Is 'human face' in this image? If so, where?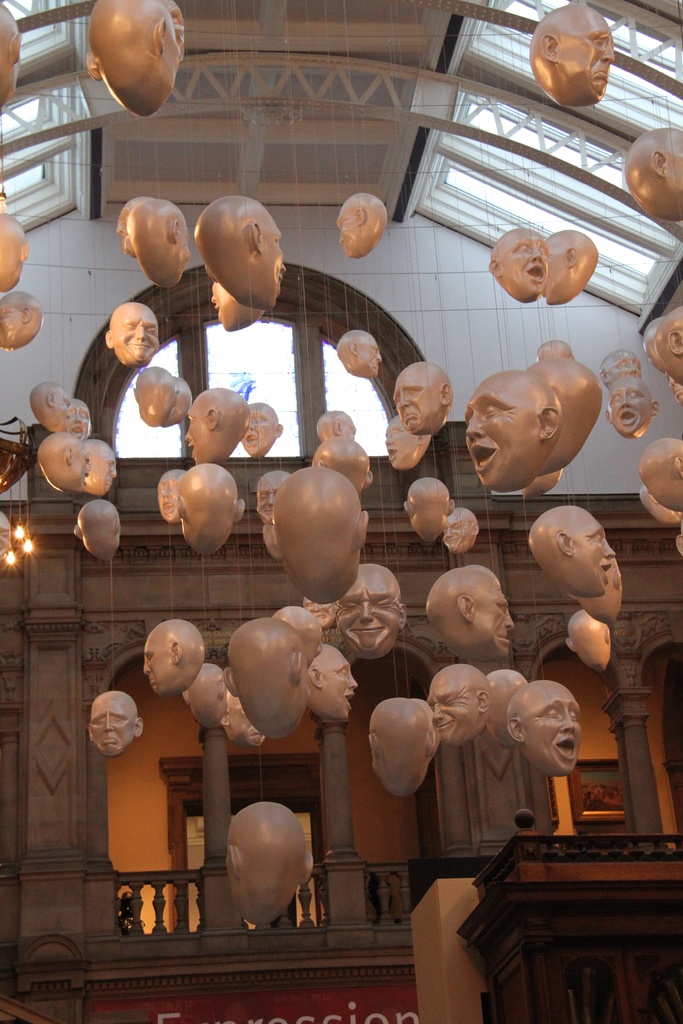
Yes, at detection(399, 371, 444, 431).
